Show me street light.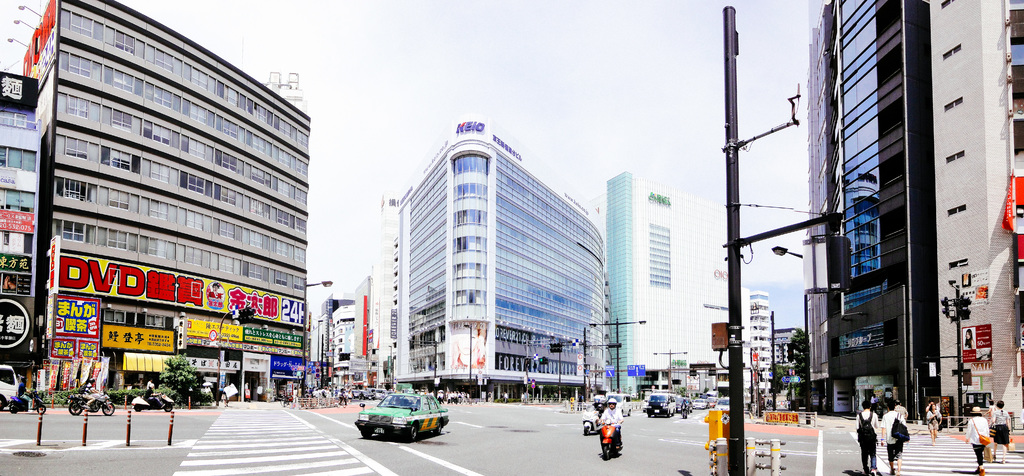
street light is here: l=587, t=315, r=650, b=394.
